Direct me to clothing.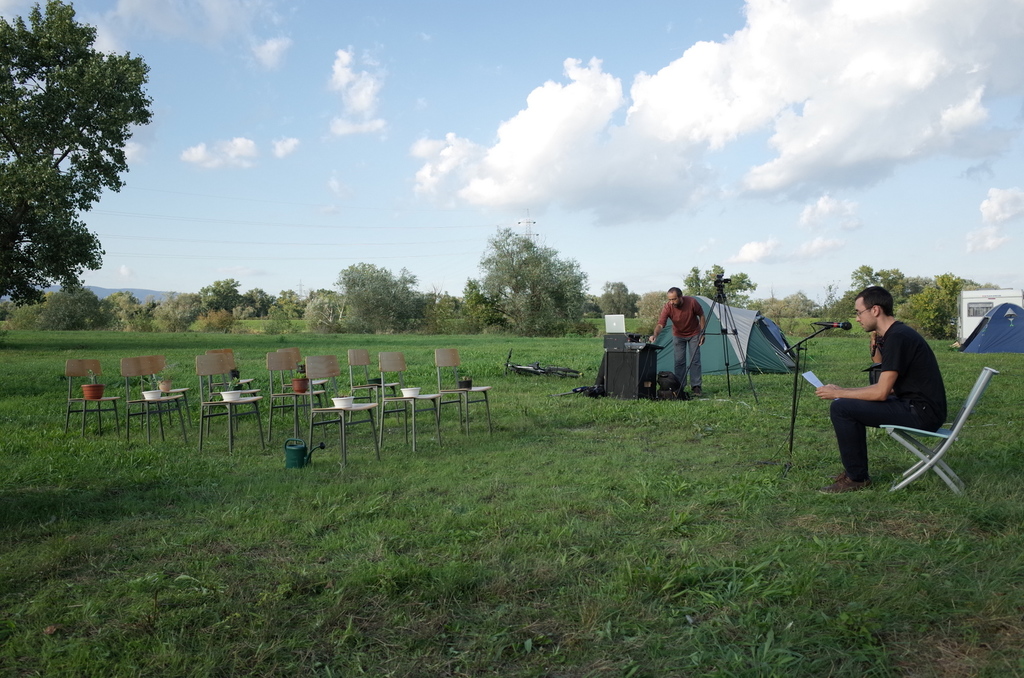
Direction: <region>671, 327, 714, 387</region>.
